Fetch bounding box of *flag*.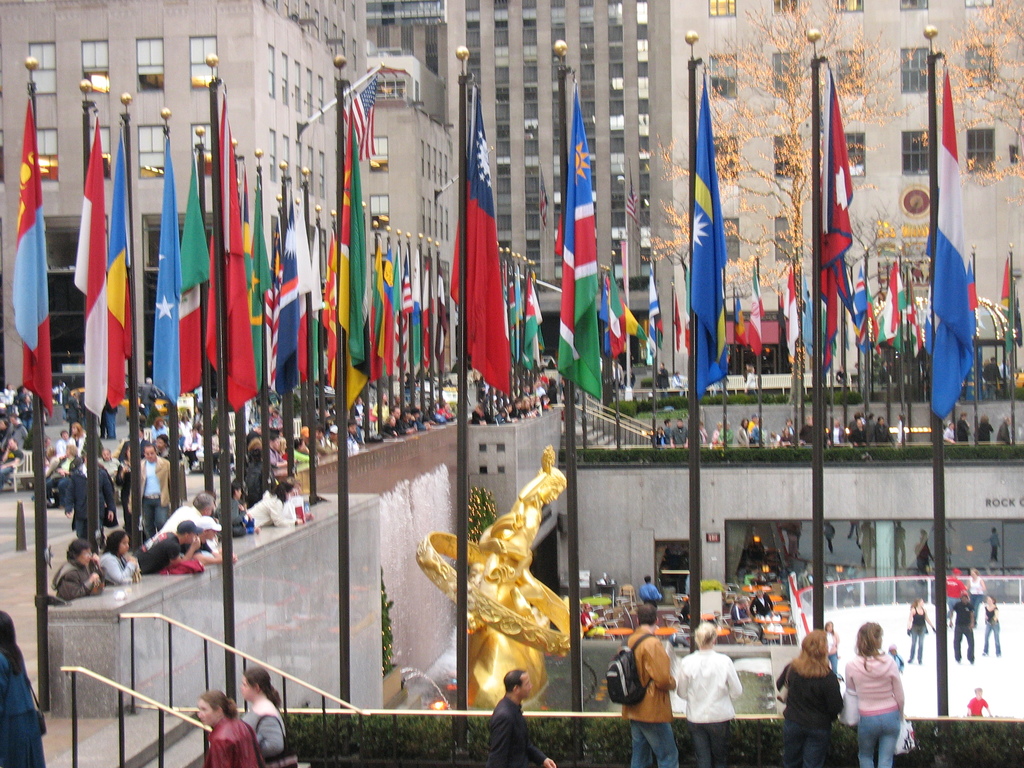
Bbox: locate(205, 72, 266, 425).
